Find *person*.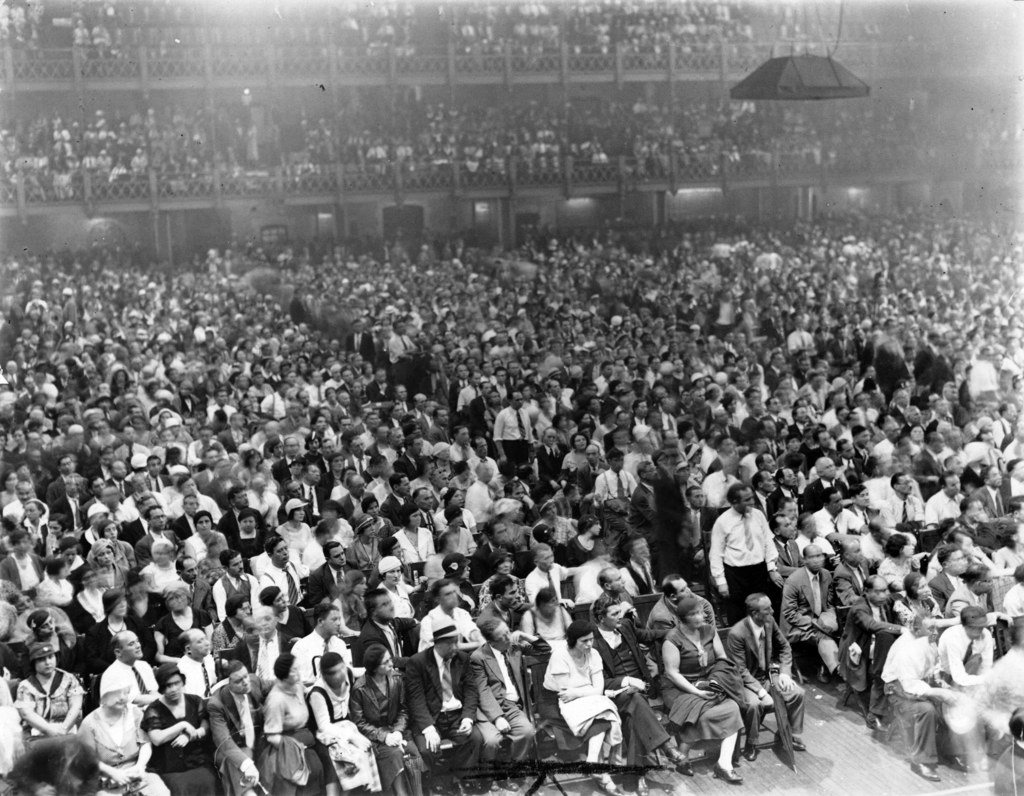
[83, 664, 166, 792].
